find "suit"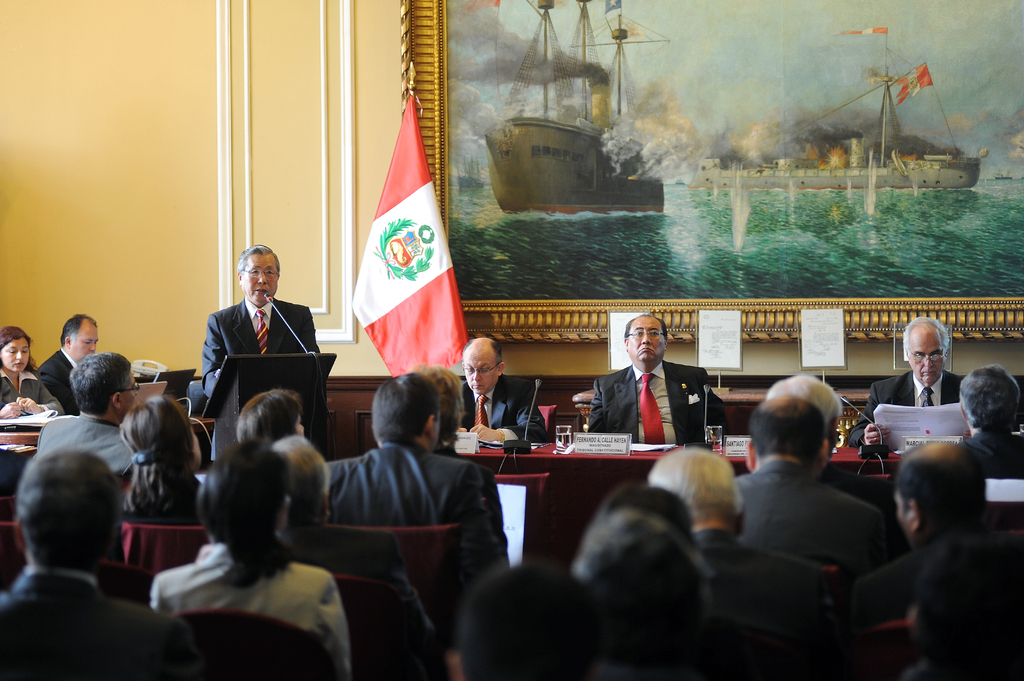
[x1=0, y1=566, x2=205, y2=680]
